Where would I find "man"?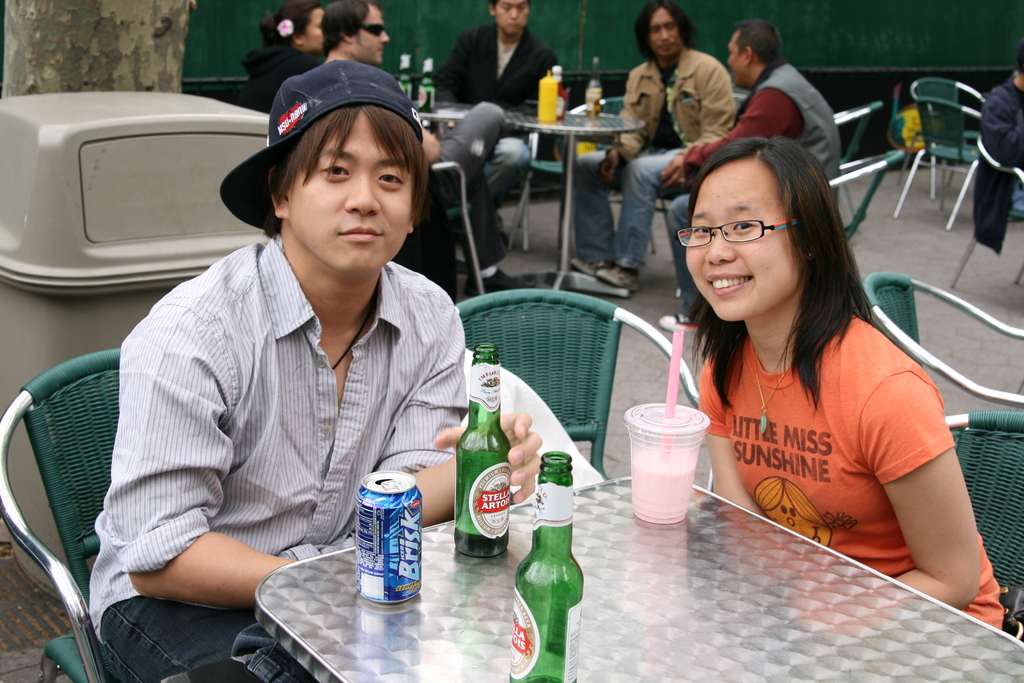
At 659/19/841/332.
